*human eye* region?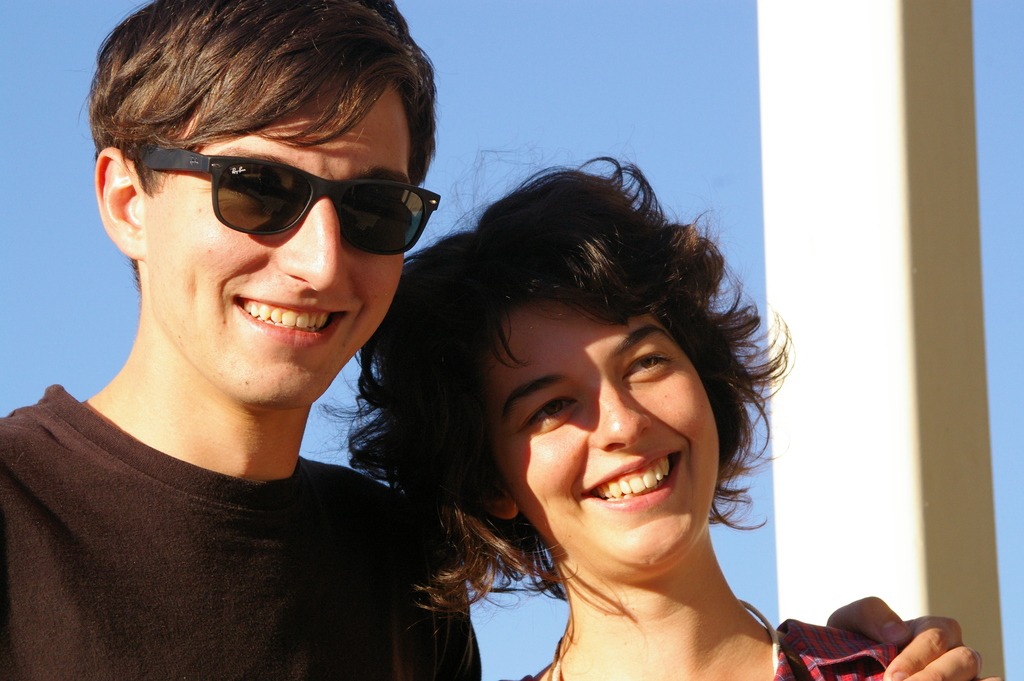
[left=623, top=339, right=674, bottom=386]
